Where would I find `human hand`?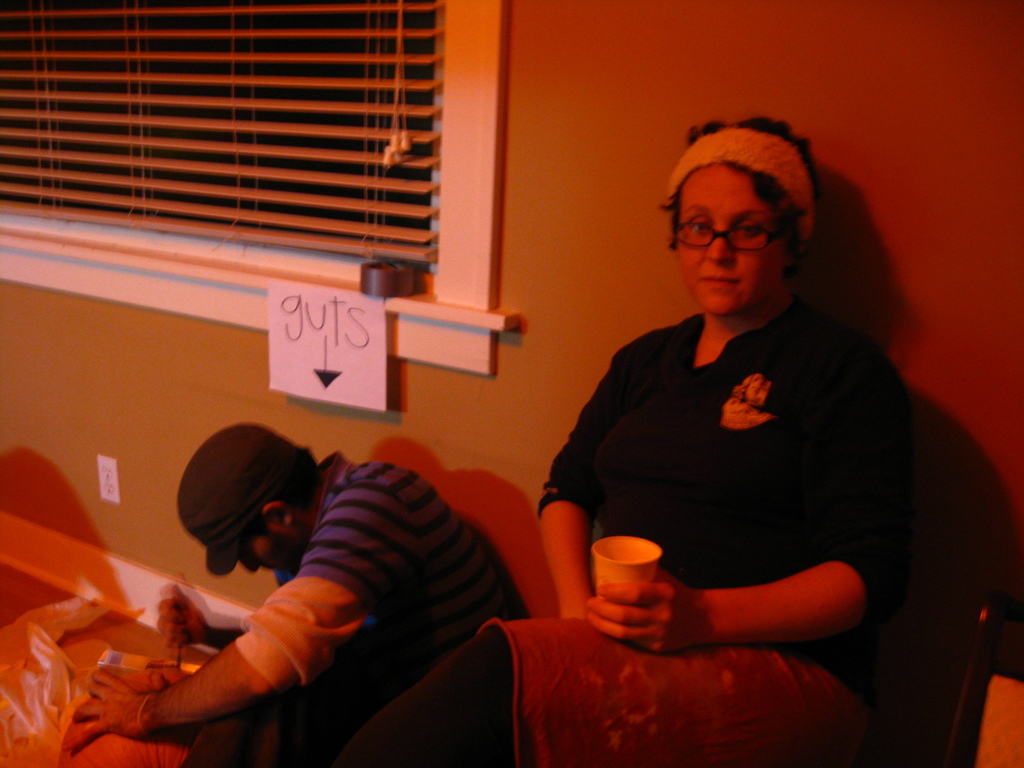
At BBox(153, 585, 210, 651).
